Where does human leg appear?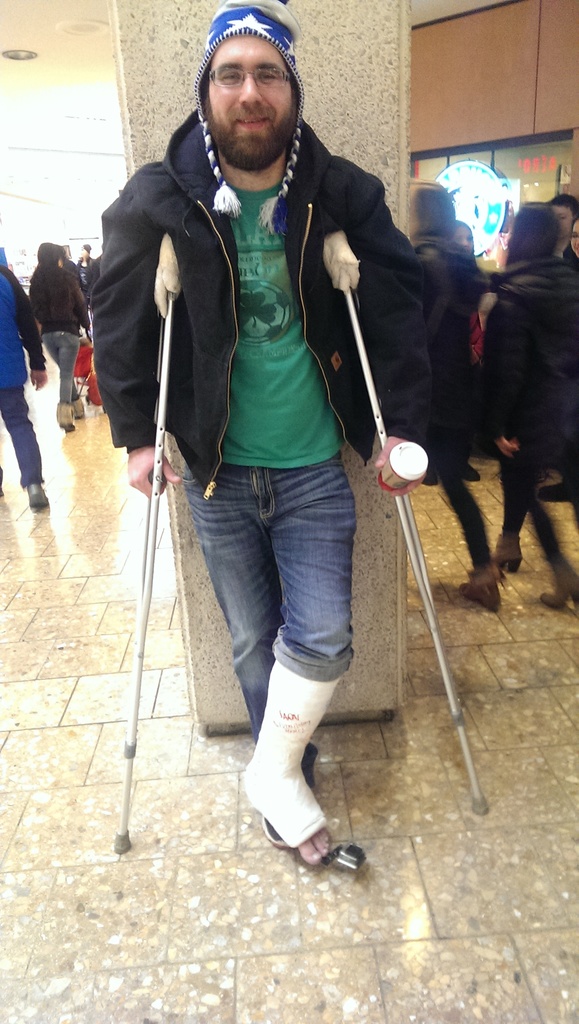
Appears at 429:431:578:614.
